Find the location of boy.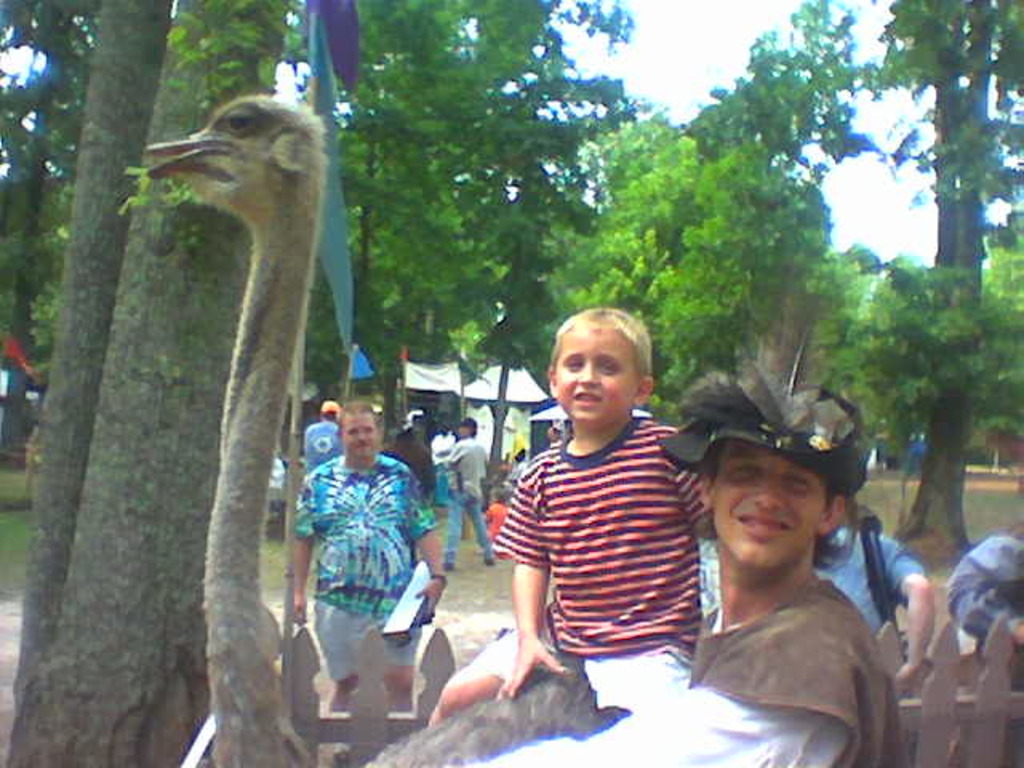
Location: {"left": 475, "top": 291, "right": 718, "bottom": 710}.
